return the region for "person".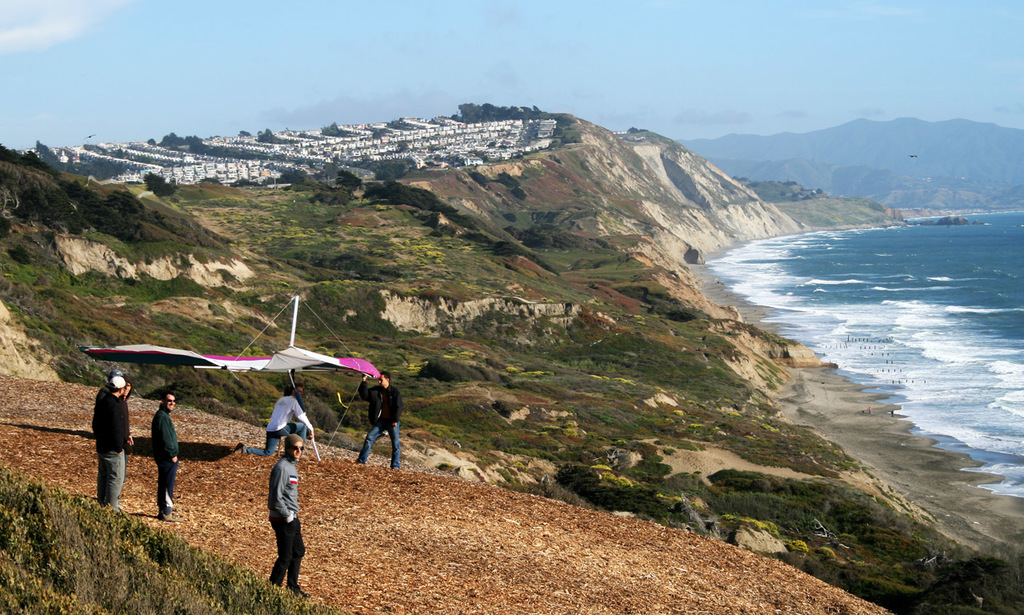
<region>91, 377, 132, 515</region>.
